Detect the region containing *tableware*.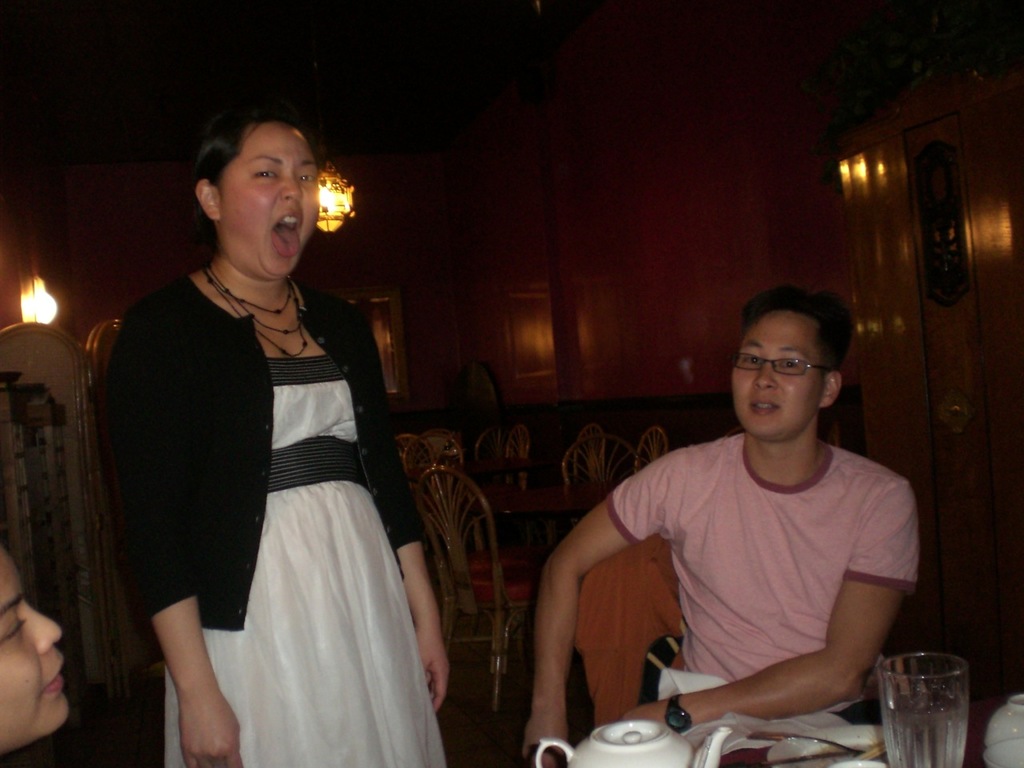
{"left": 760, "top": 750, "right": 856, "bottom": 767}.
